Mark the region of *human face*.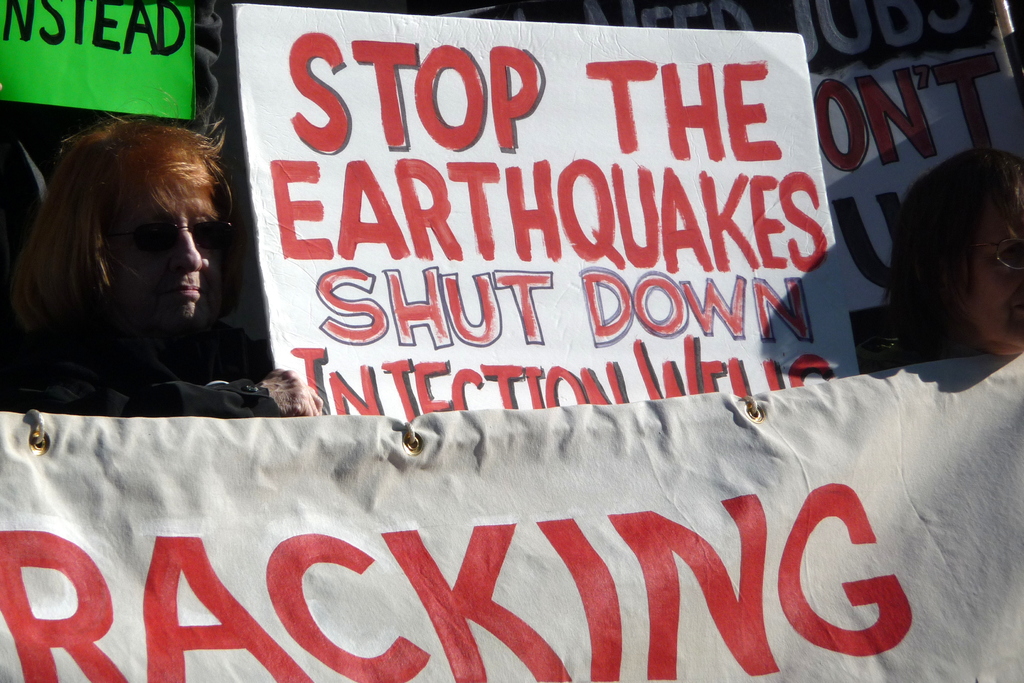
Region: bbox=(958, 220, 1023, 360).
